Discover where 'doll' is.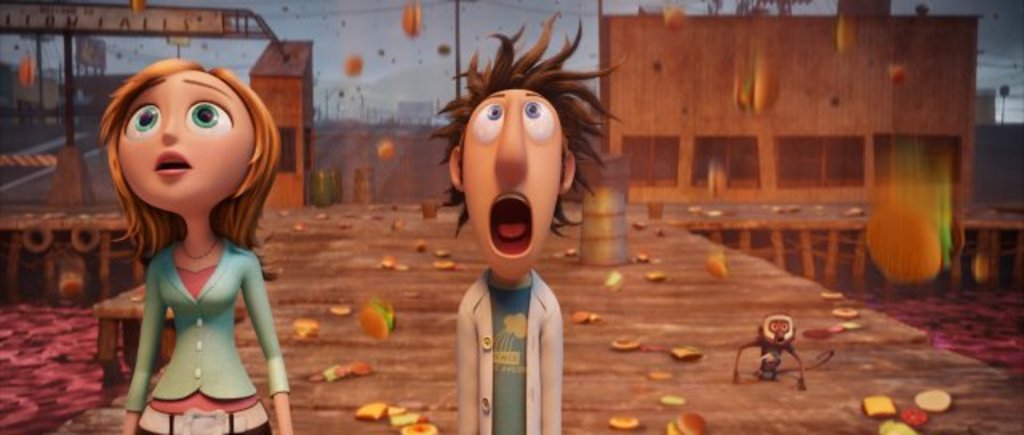
Discovered at (91, 38, 290, 434).
